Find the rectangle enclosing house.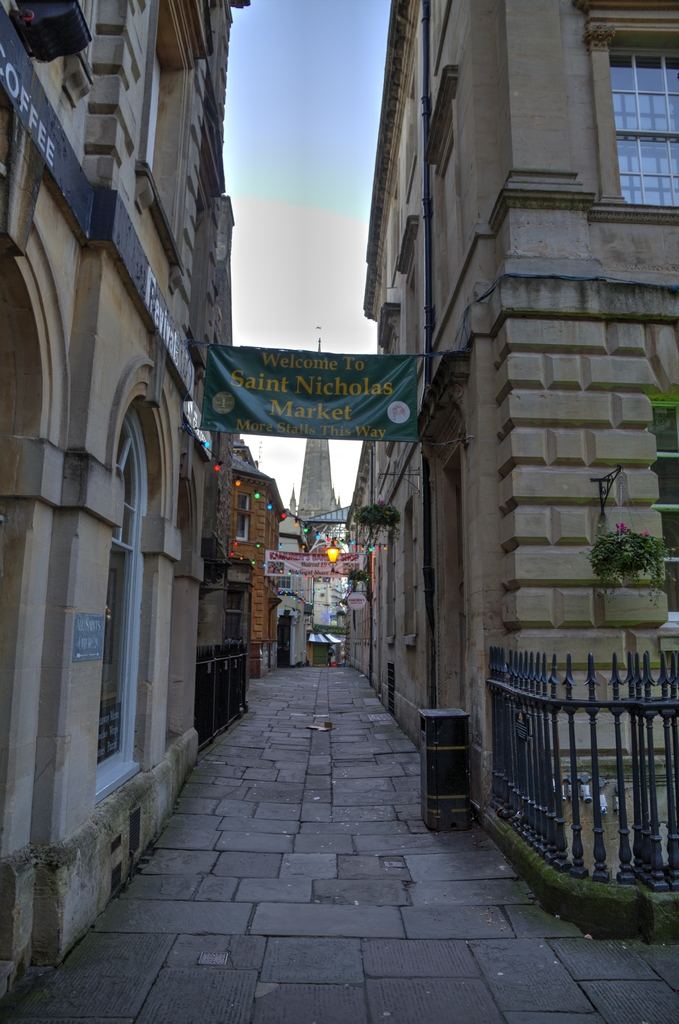
(left=261, top=503, right=302, bottom=662).
